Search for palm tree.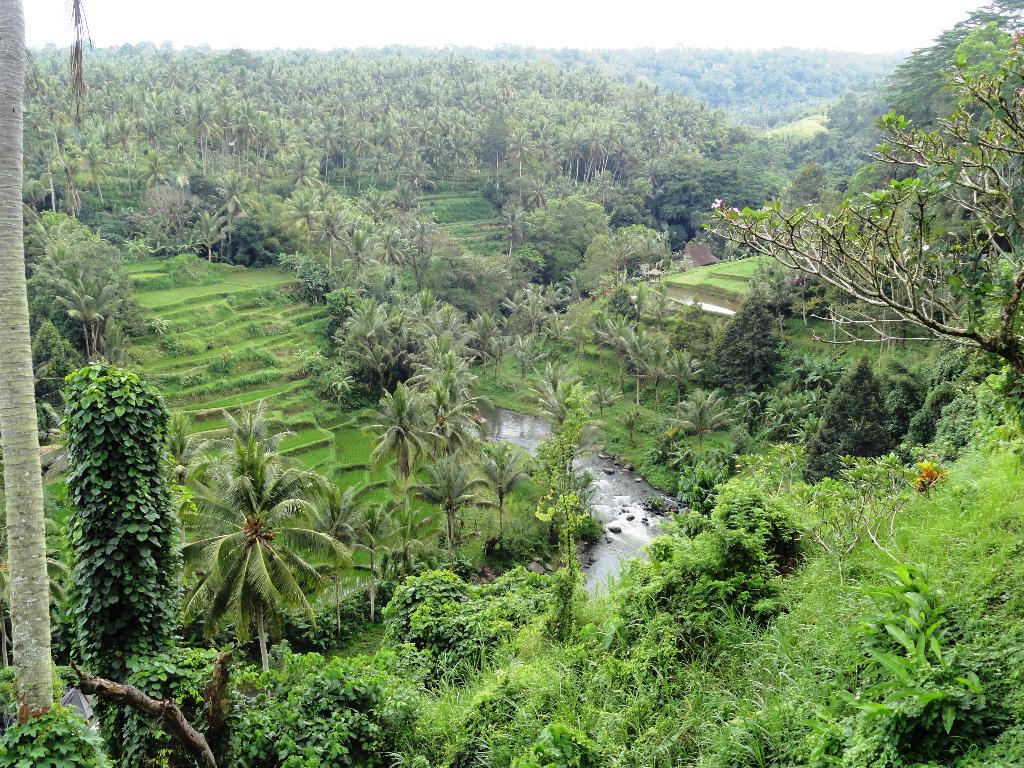
Found at <region>535, 359, 590, 529</region>.
